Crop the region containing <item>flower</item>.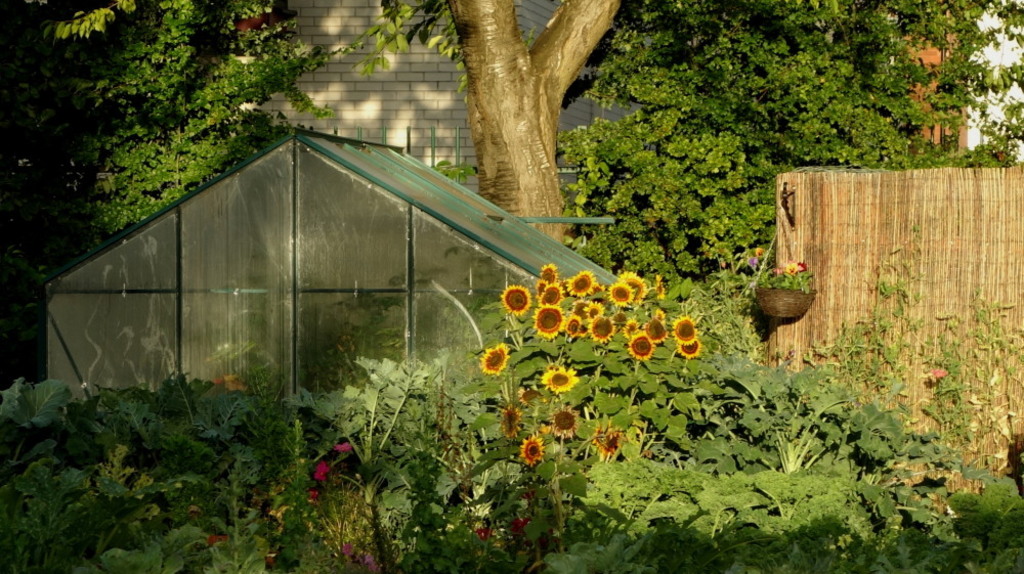
Crop region: locate(531, 304, 567, 334).
